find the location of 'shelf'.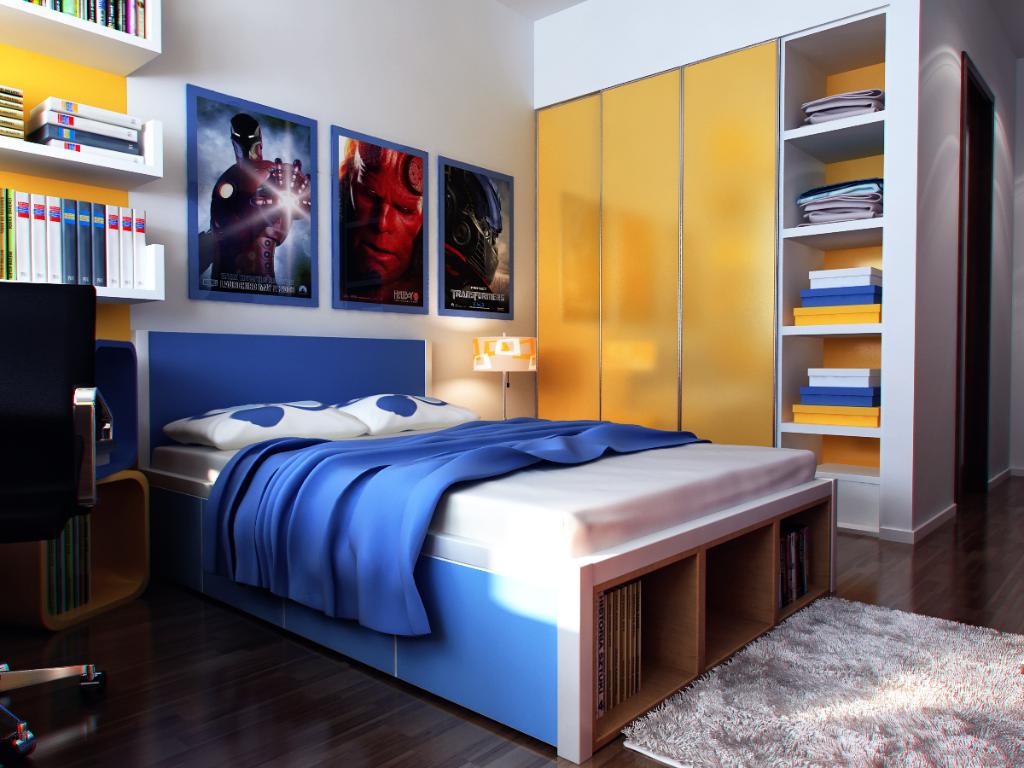
Location: [0,0,166,78].
